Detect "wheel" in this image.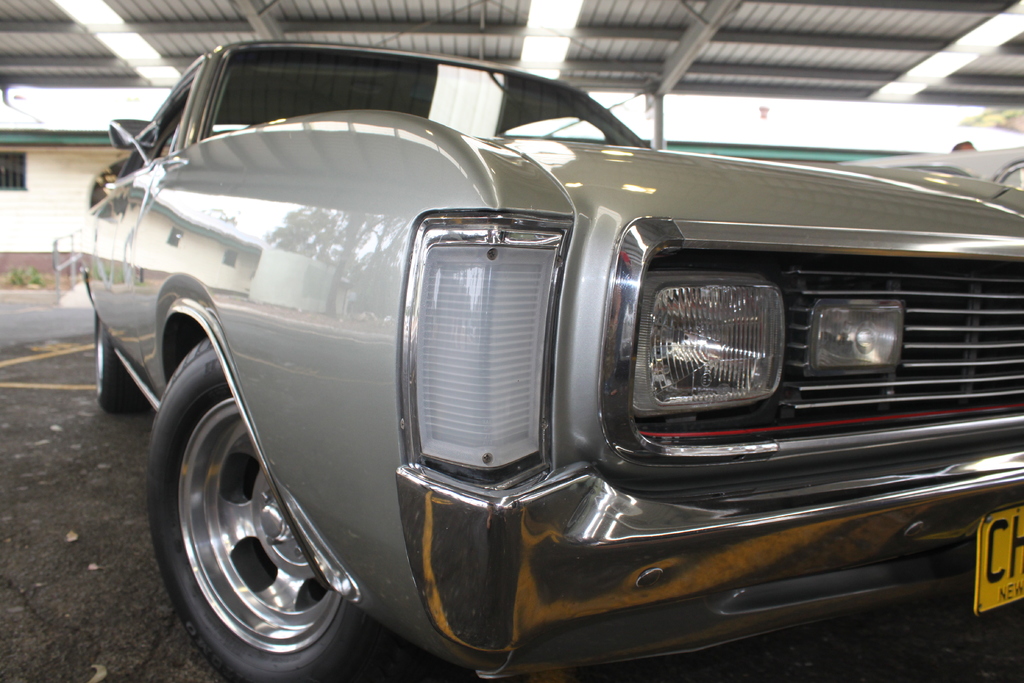
Detection: 92,313,140,413.
